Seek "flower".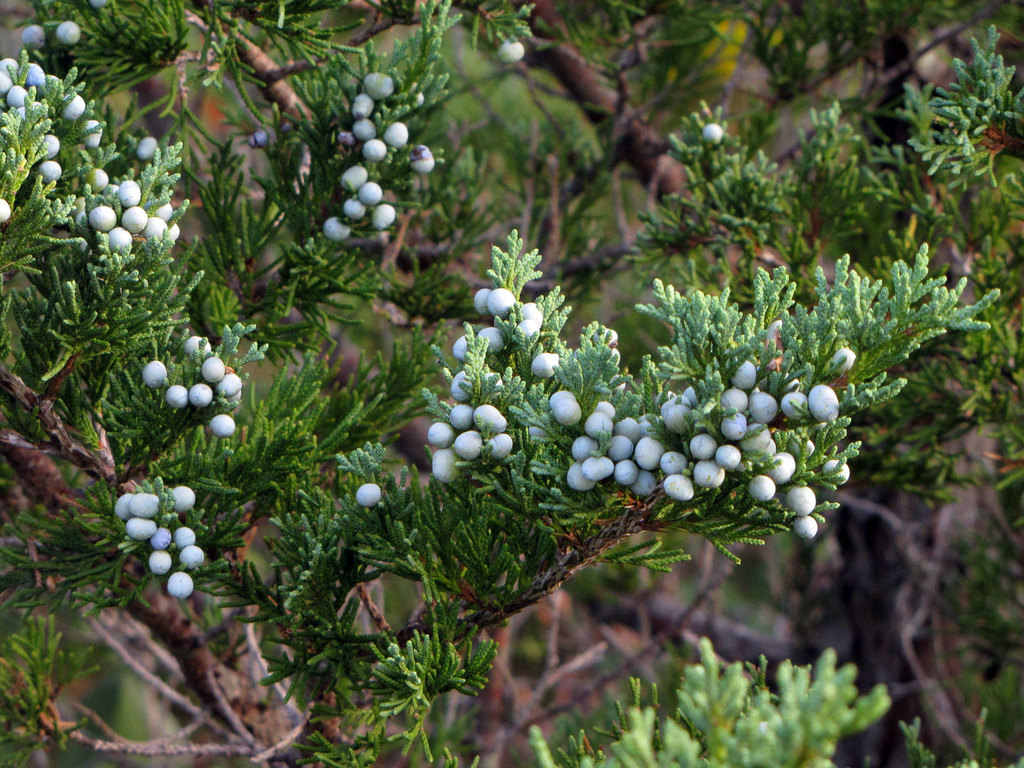
700:120:724:144.
